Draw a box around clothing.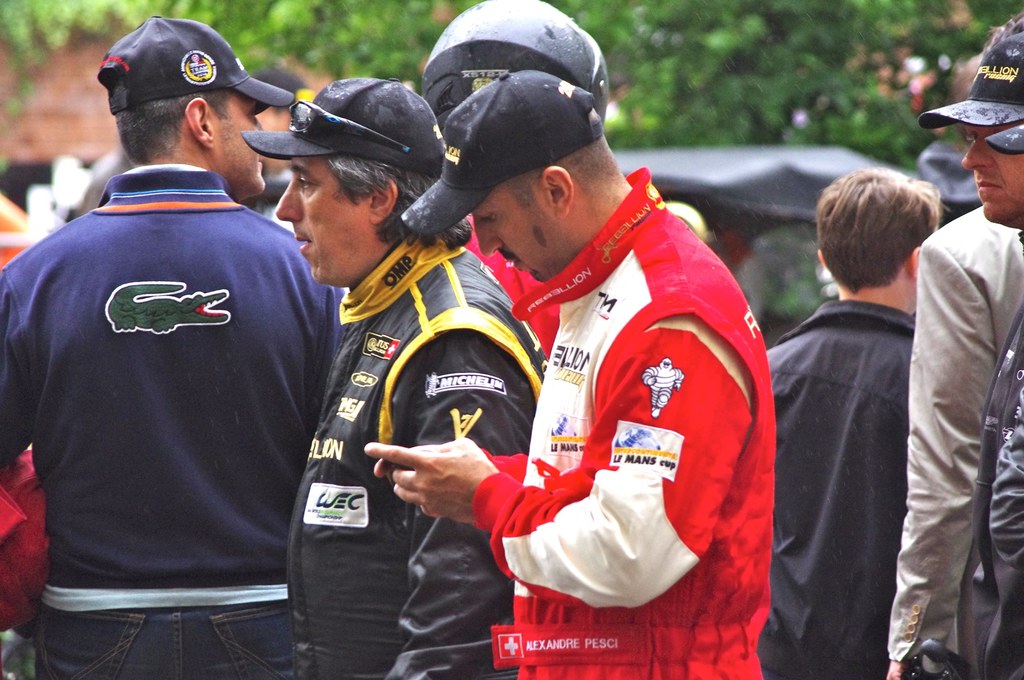
{"left": 891, "top": 202, "right": 1023, "bottom": 665}.
